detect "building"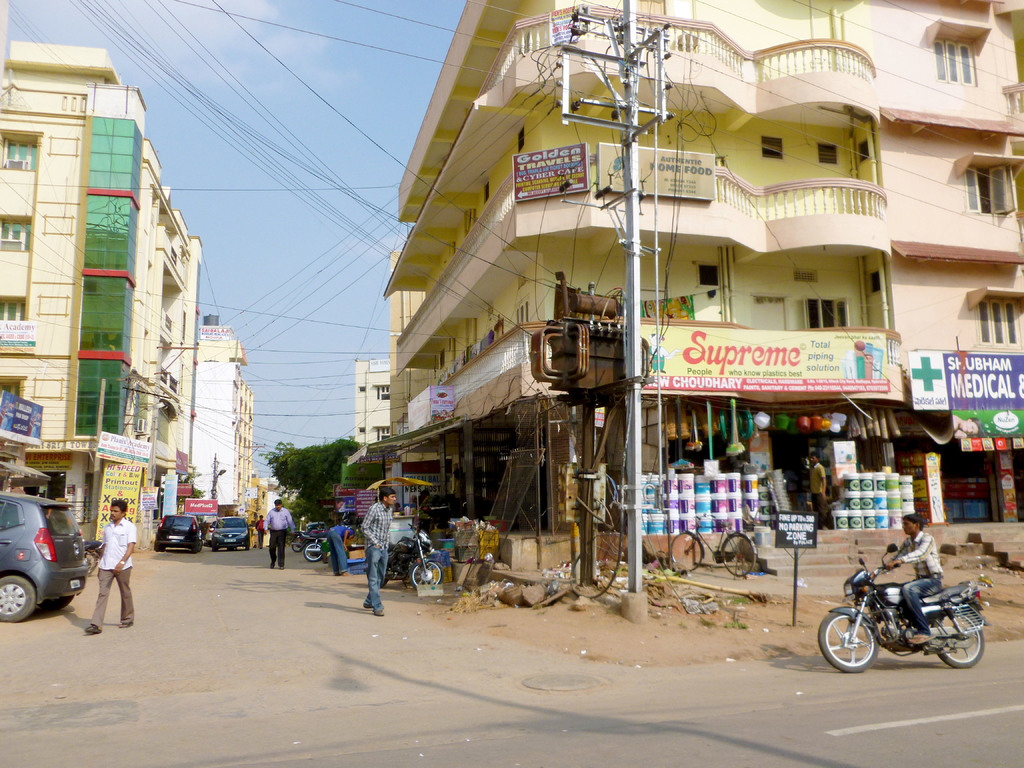
383/0/893/572
